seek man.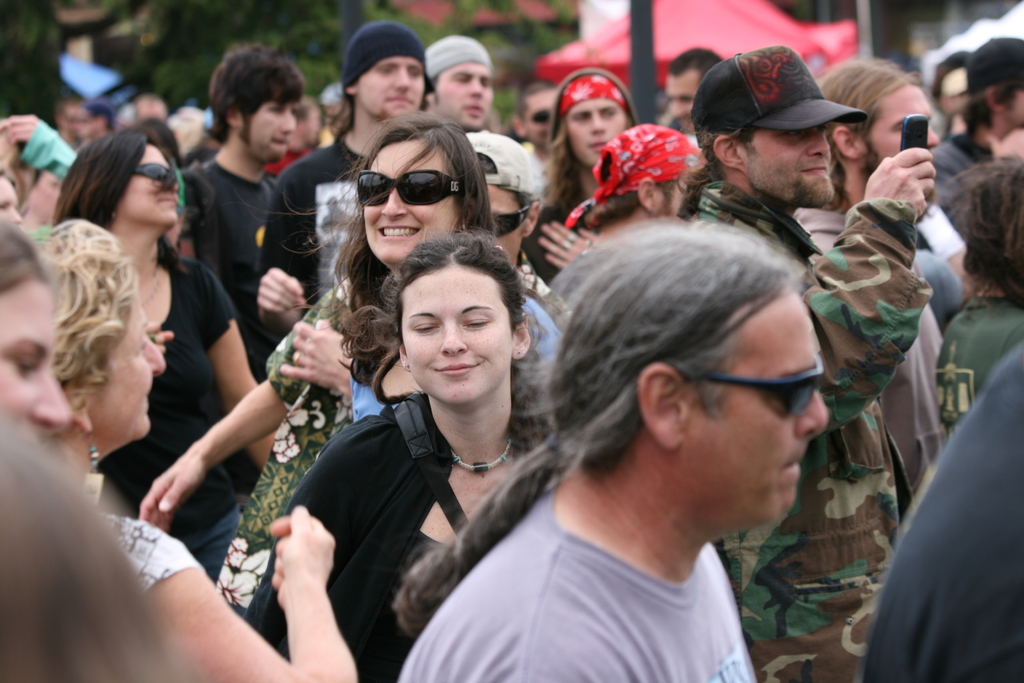
[541, 72, 655, 208].
